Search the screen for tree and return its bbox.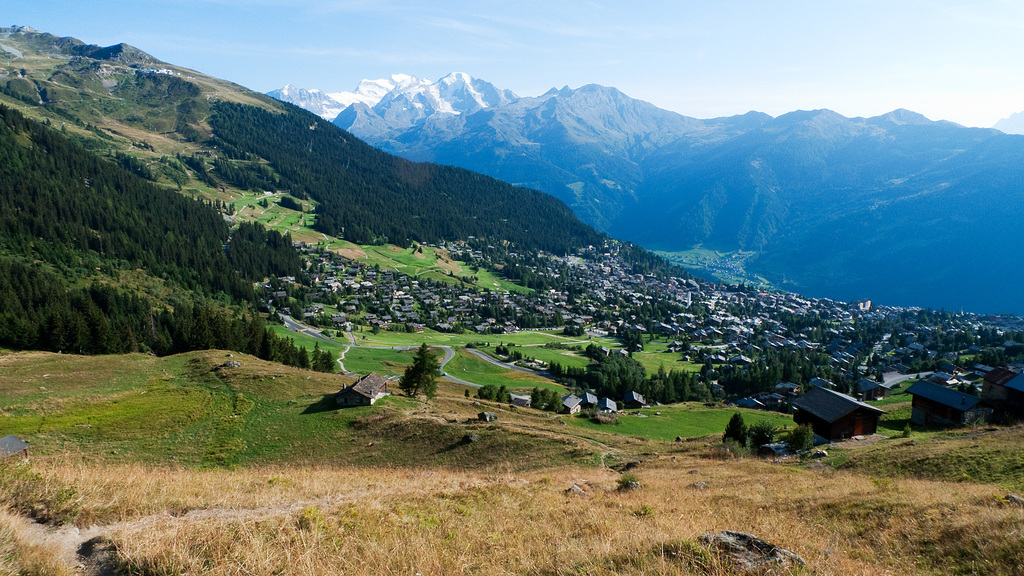
Found: 749 422 780 442.
